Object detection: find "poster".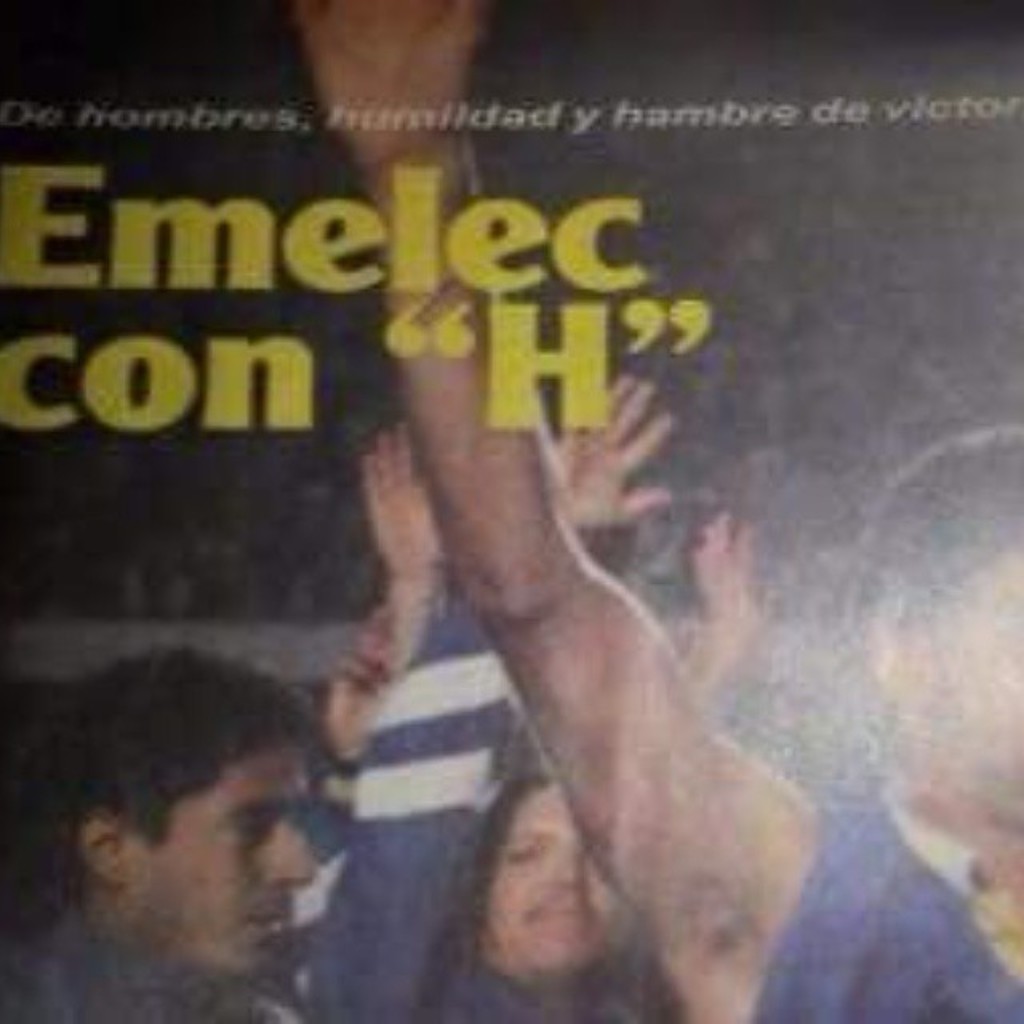
<bbox>0, 0, 1022, 1022</bbox>.
